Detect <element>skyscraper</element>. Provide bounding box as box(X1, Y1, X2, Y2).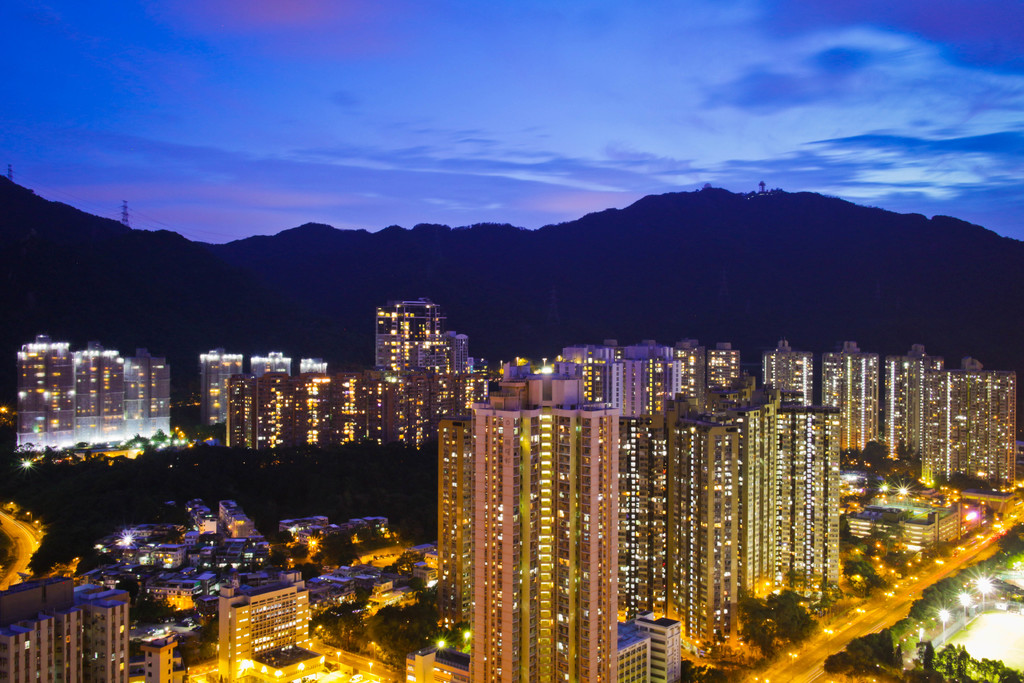
box(201, 347, 246, 414).
